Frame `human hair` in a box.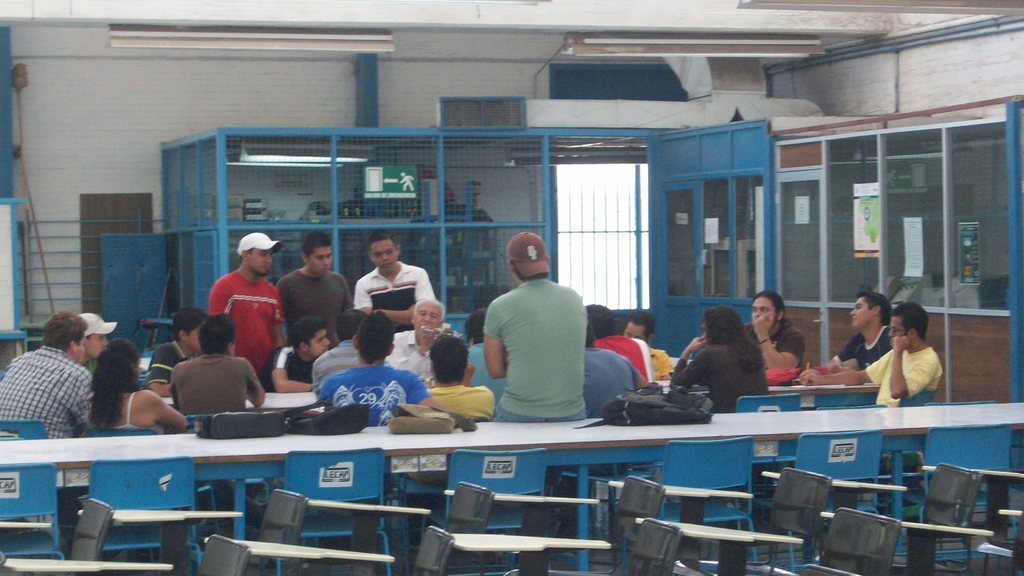
(x1=892, y1=300, x2=929, y2=339).
